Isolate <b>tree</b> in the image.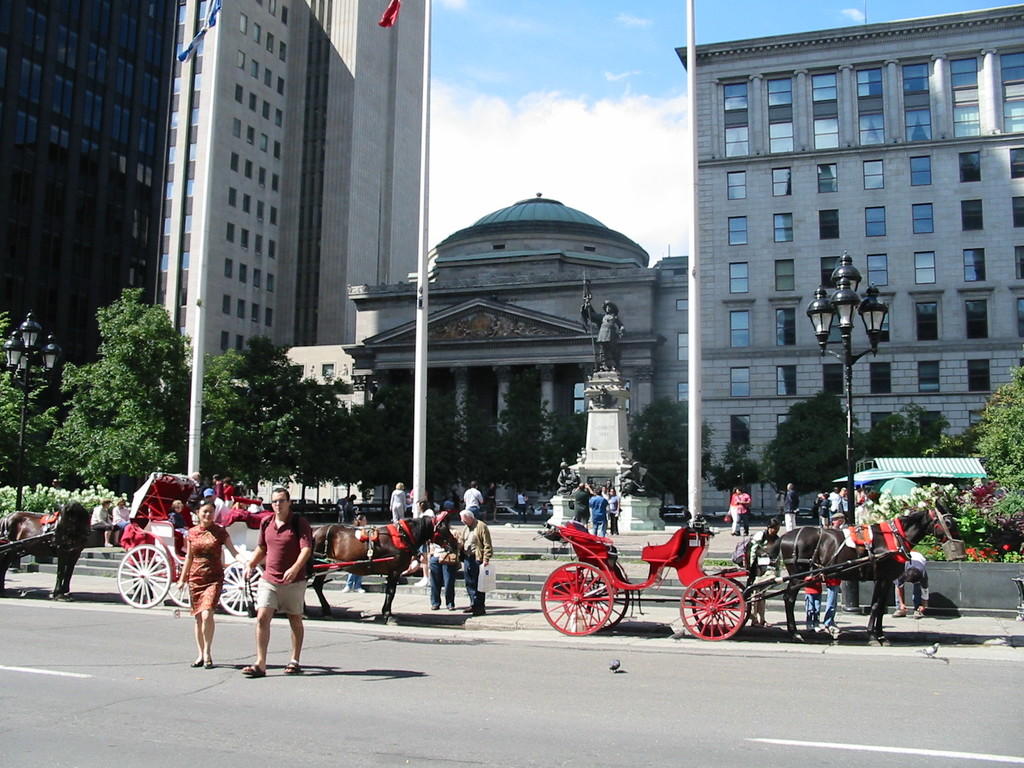
Isolated region: <bbox>850, 396, 935, 474</bbox>.
